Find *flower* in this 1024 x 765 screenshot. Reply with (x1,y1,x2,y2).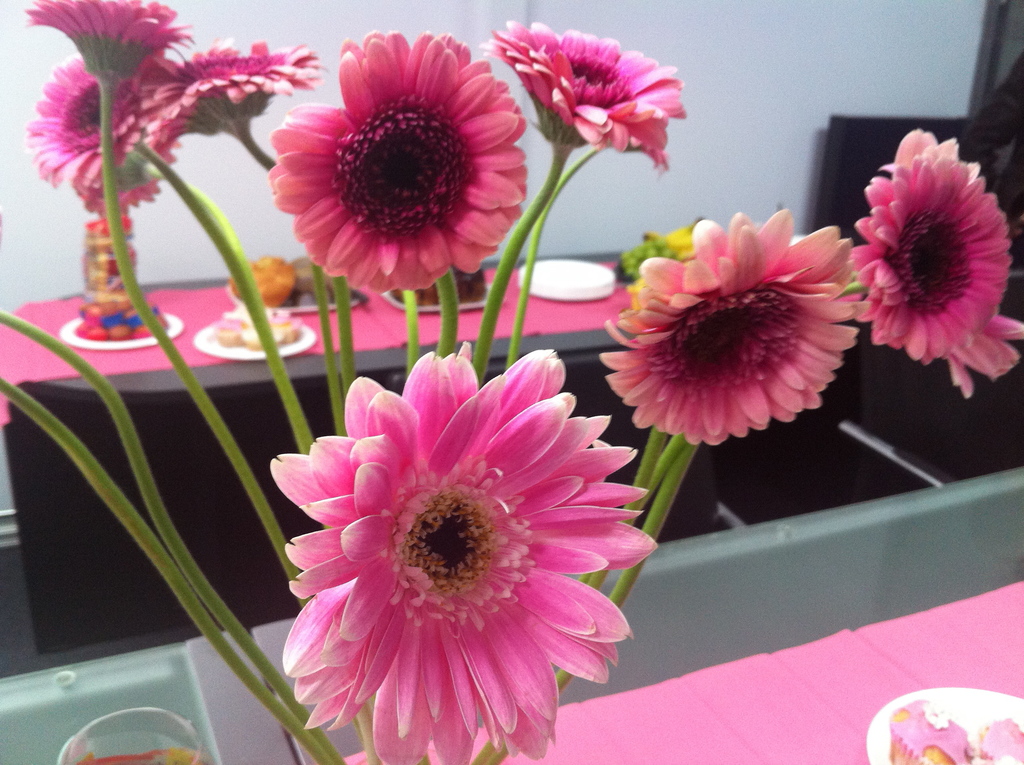
(18,53,157,188).
